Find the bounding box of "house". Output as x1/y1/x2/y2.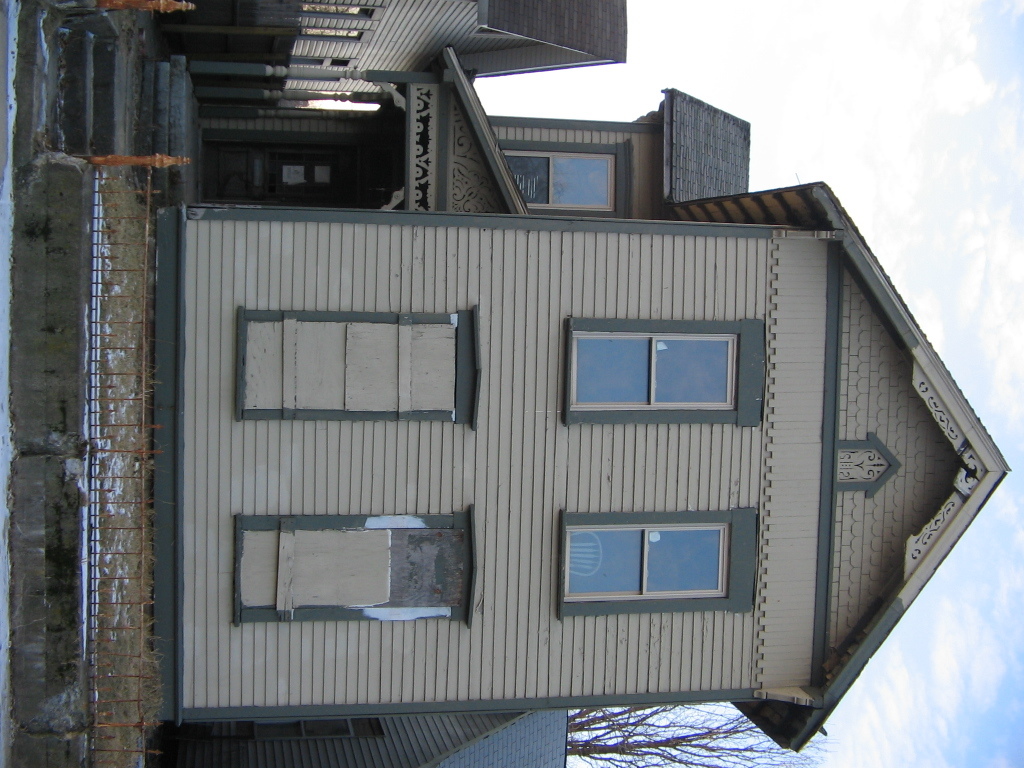
160/711/568/767.
